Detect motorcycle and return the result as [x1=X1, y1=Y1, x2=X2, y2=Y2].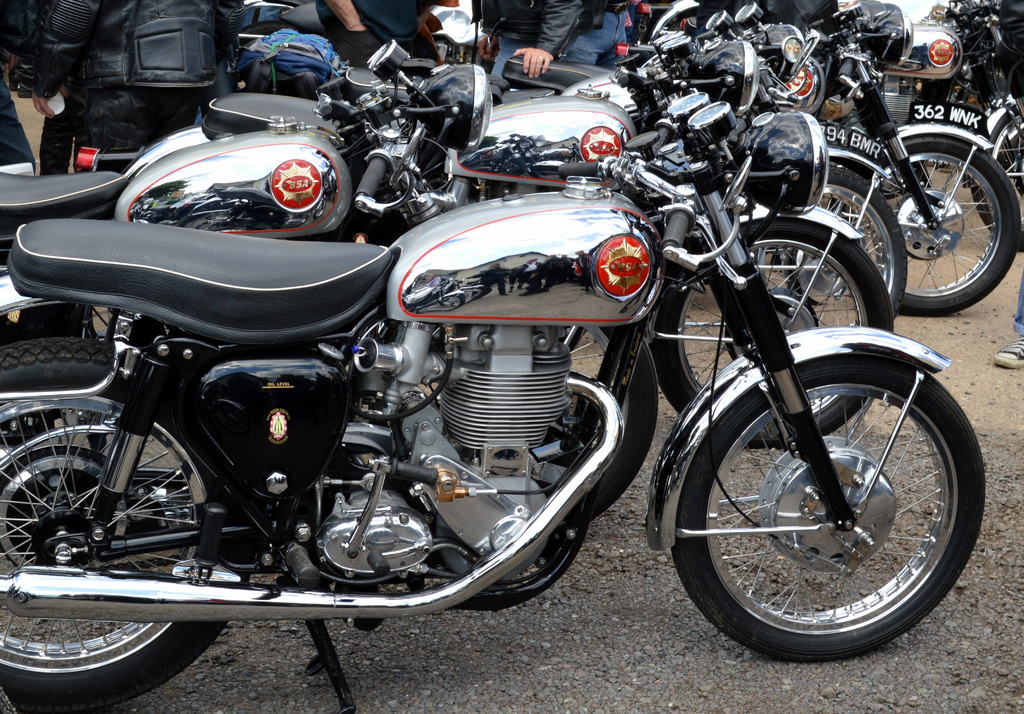
[x1=0, y1=84, x2=982, y2=713].
